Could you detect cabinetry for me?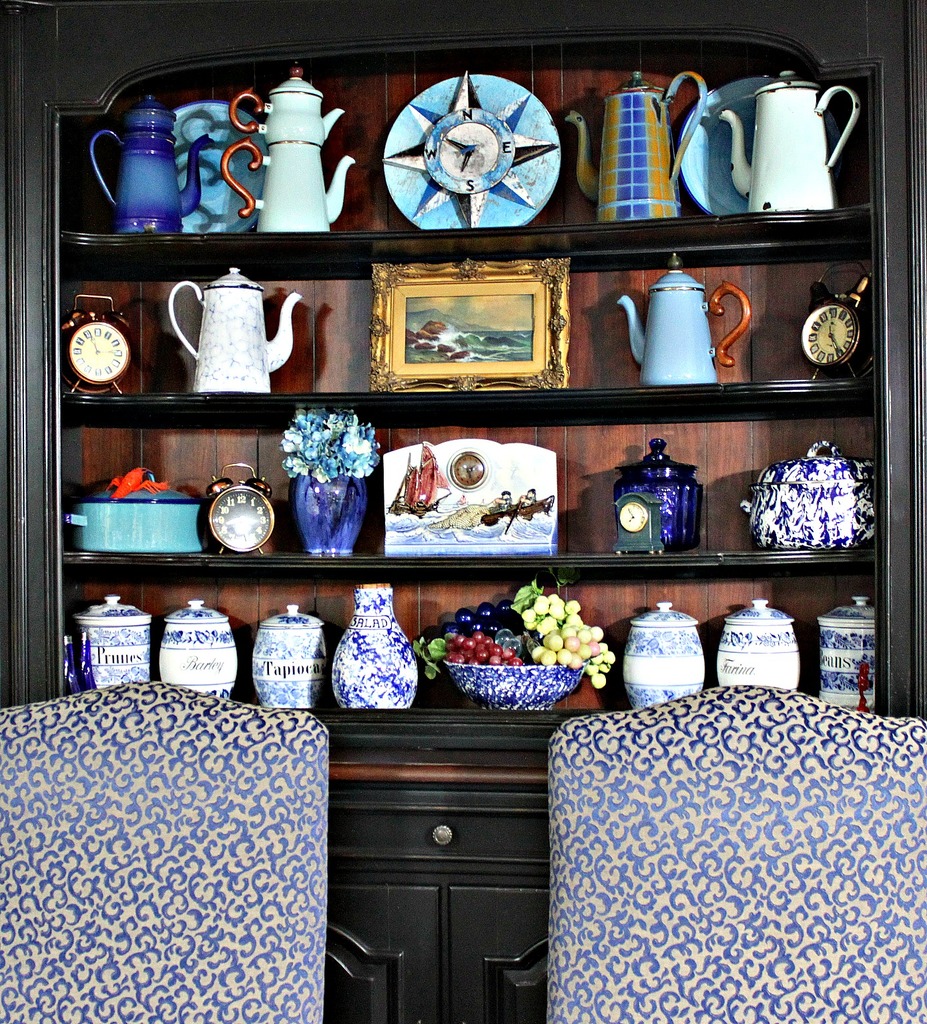
Detection result: box=[57, 402, 892, 557].
